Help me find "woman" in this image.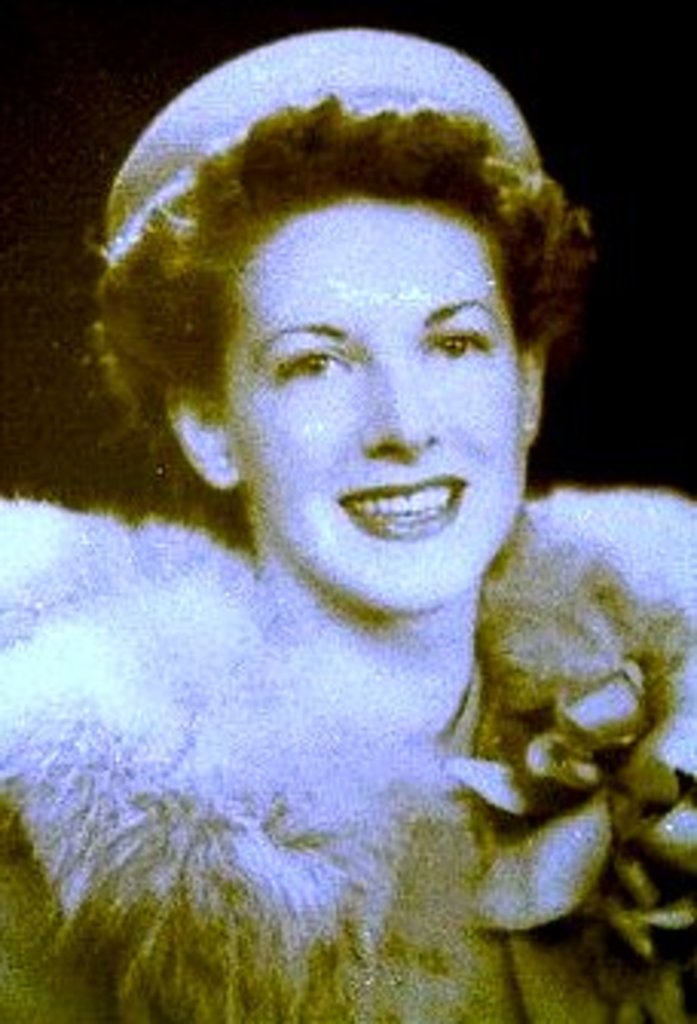
Found it: {"left": 0, "top": 21, "right": 694, "bottom": 1021}.
